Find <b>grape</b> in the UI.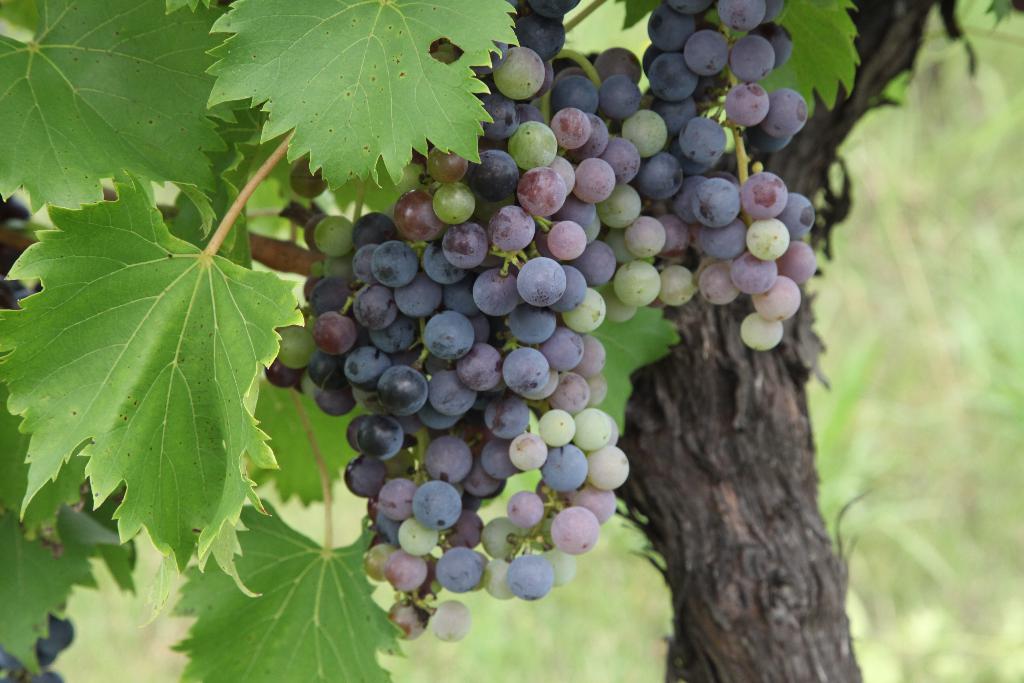
UI element at 0:278:35:309.
